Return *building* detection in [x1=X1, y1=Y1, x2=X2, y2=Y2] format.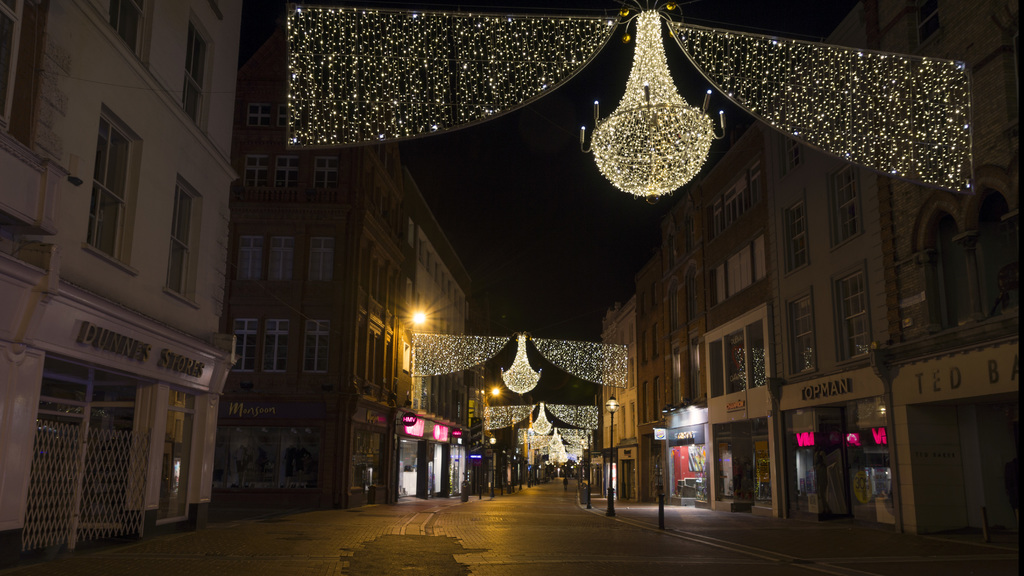
[x1=0, y1=0, x2=246, y2=570].
